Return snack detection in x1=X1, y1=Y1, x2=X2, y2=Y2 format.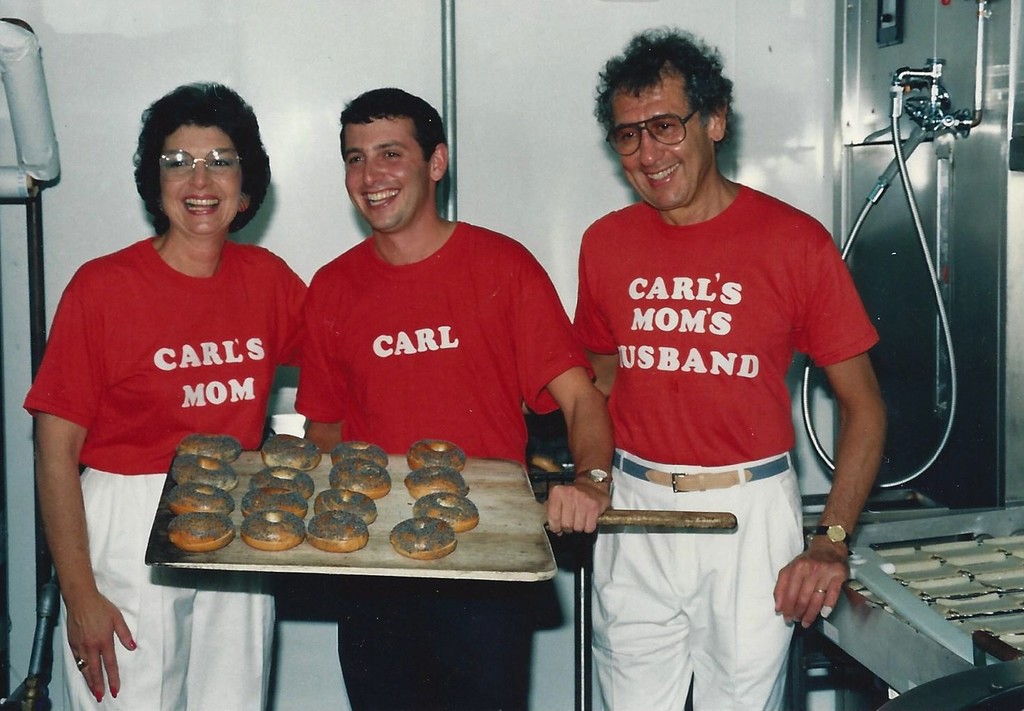
x1=329, y1=440, x2=388, y2=468.
